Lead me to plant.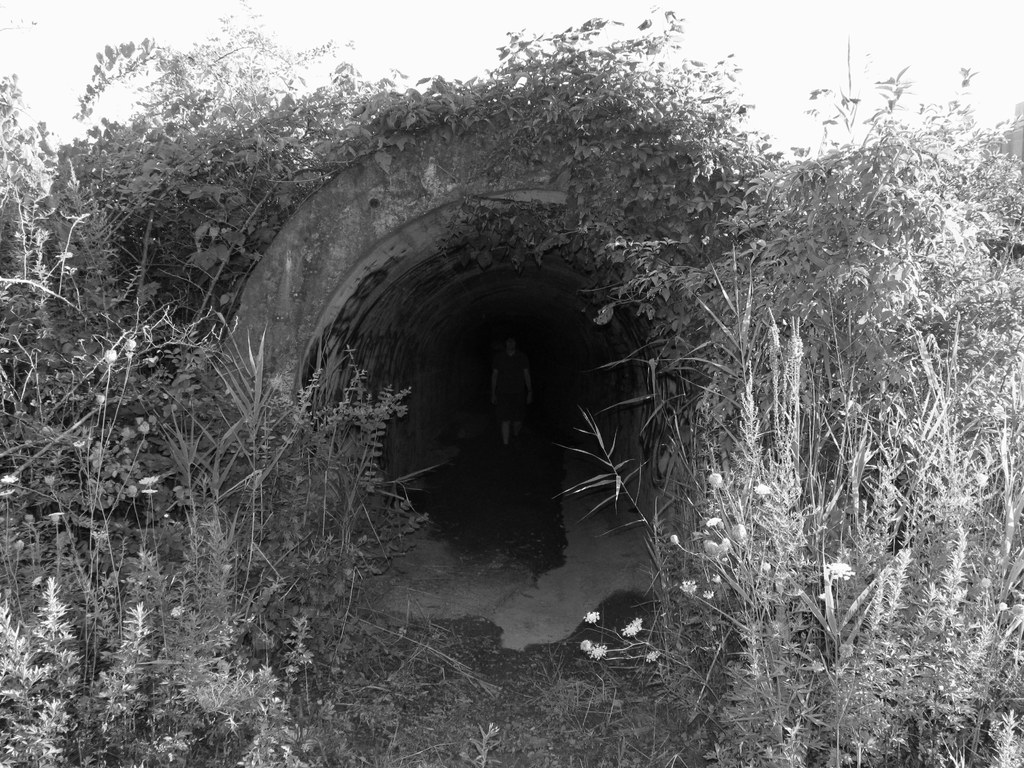
Lead to select_region(328, 20, 779, 273).
